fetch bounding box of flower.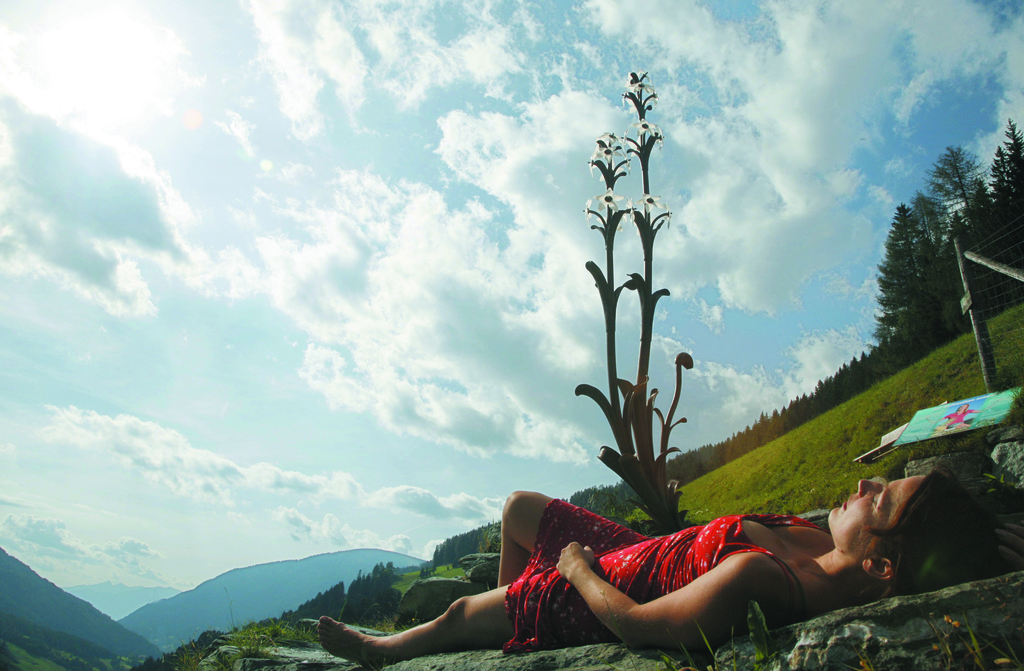
Bbox: {"left": 595, "top": 144, "right": 625, "bottom": 163}.
